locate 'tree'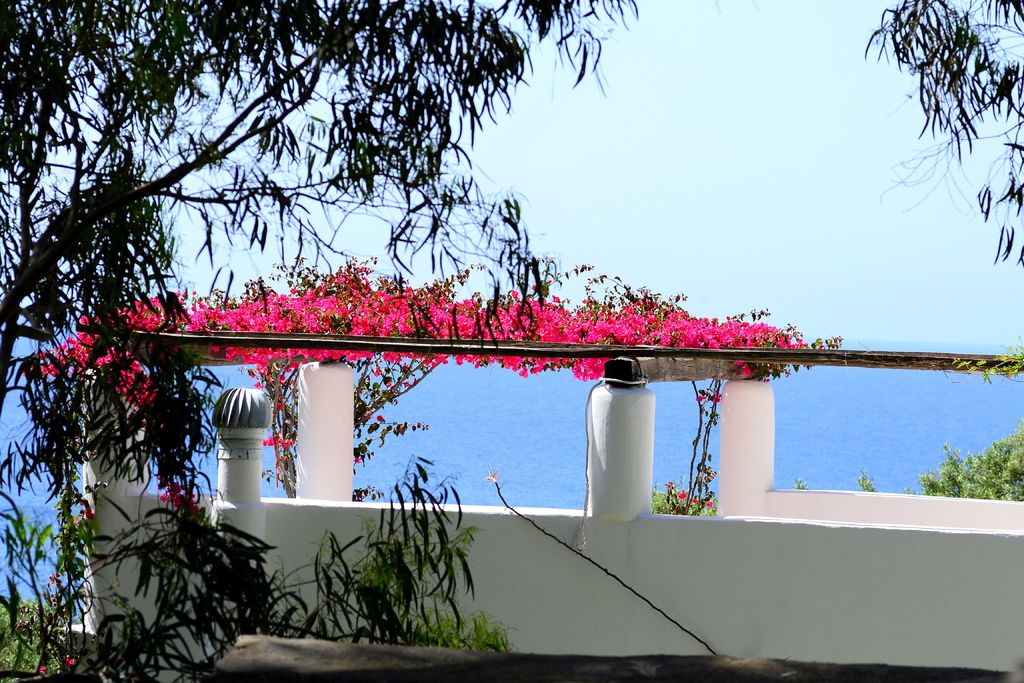
locate(0, 0, 641, 682)
